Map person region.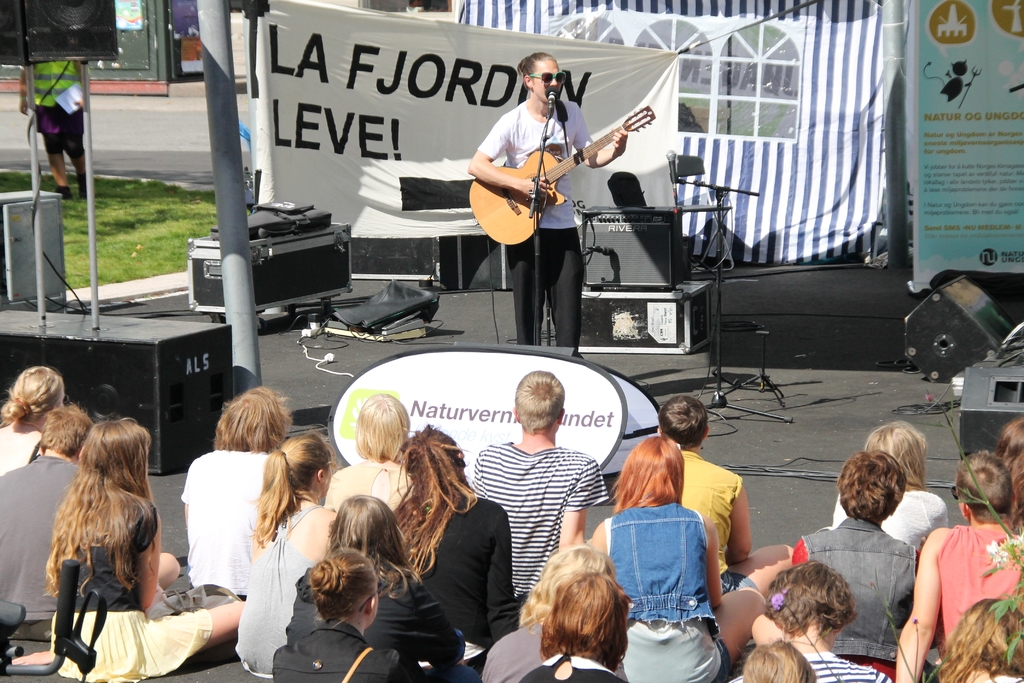
Mapped to {"left": 179, "top": 386, "right": 309, "bottom": 605}.
